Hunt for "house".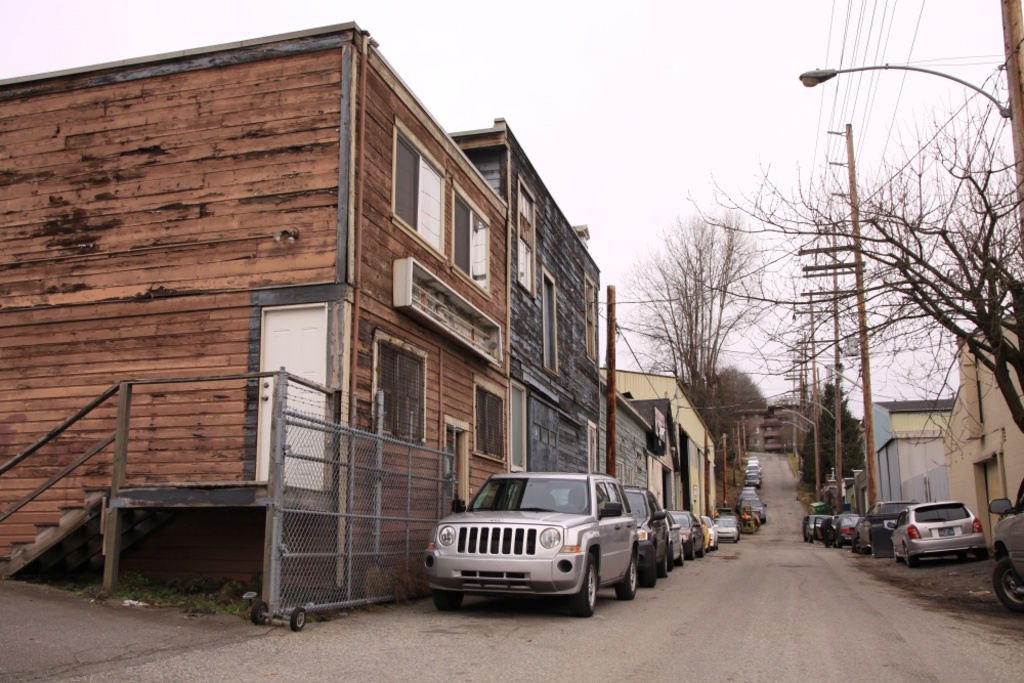
Hunted down at (x1=938, y1=312, x2=1023, y2=564).
